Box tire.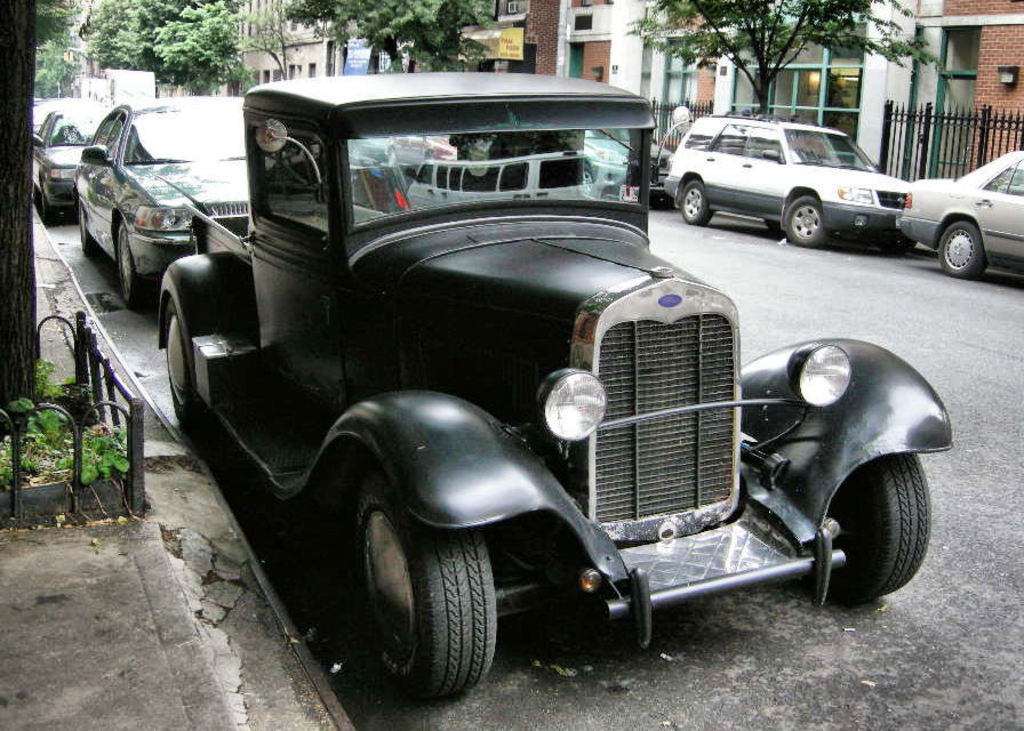
detection(803, 451, 929, 604).
